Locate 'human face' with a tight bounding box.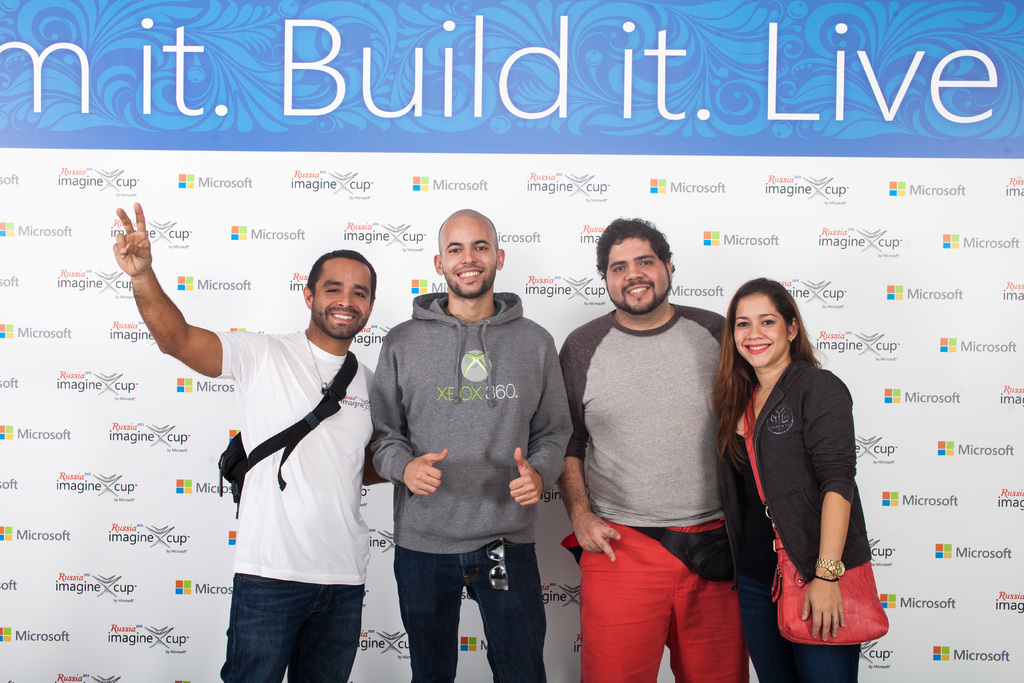
box(606, 238, 669, 317).
